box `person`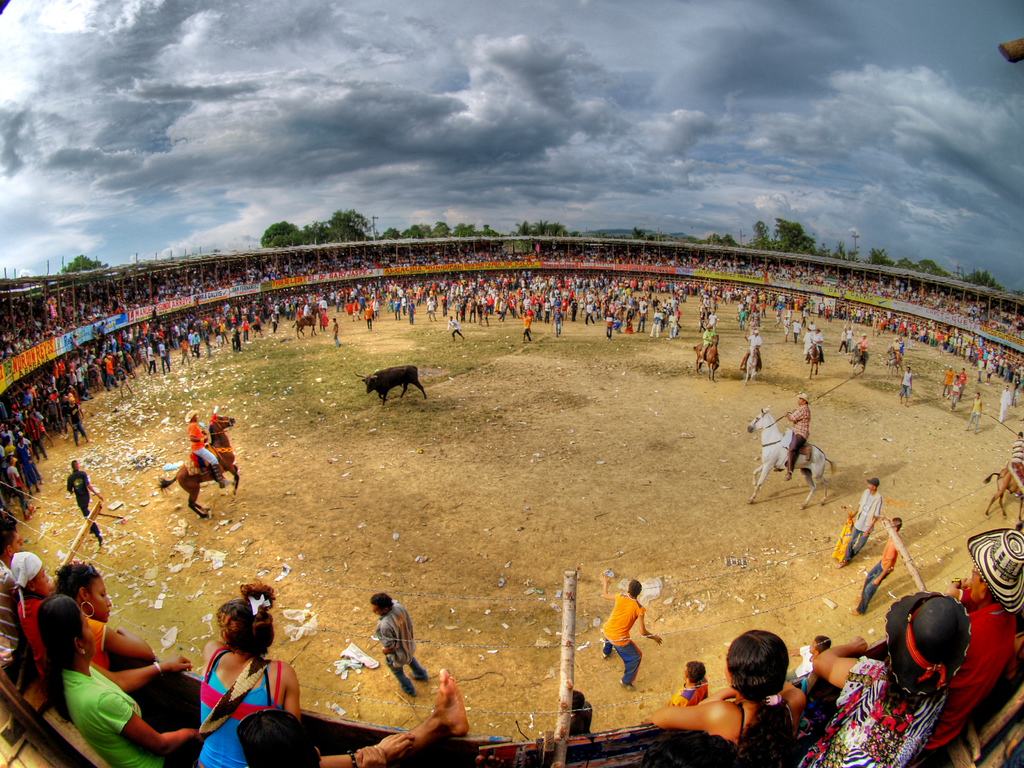
(x1=999, y1=378, x2=1013, y2=420)
